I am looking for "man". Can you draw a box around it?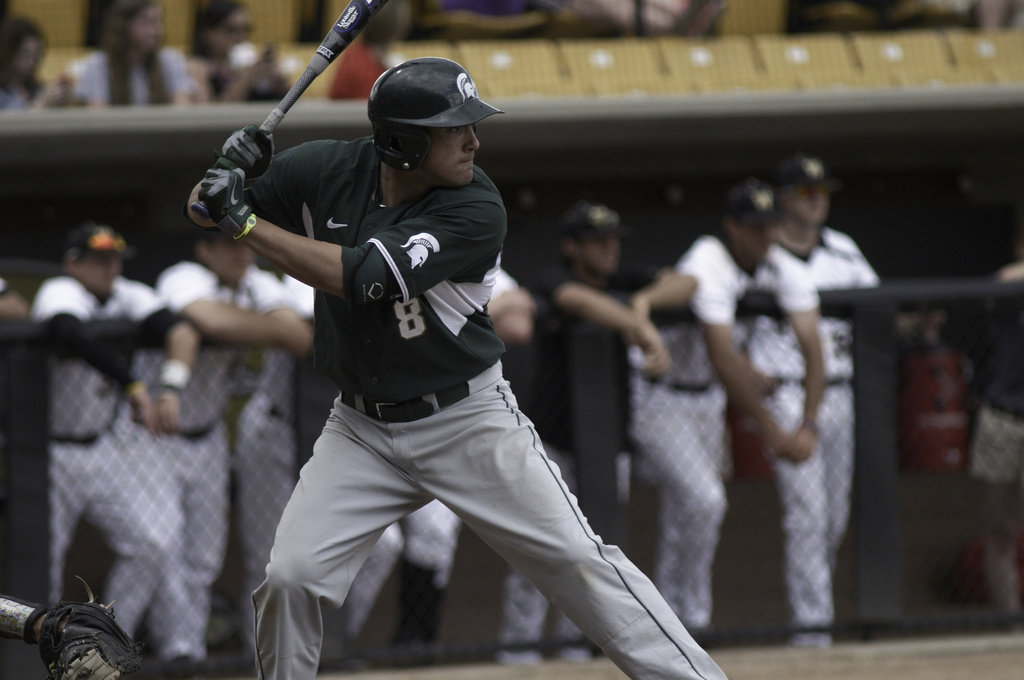
Sure, the bounding box is 635:178:824:633.
